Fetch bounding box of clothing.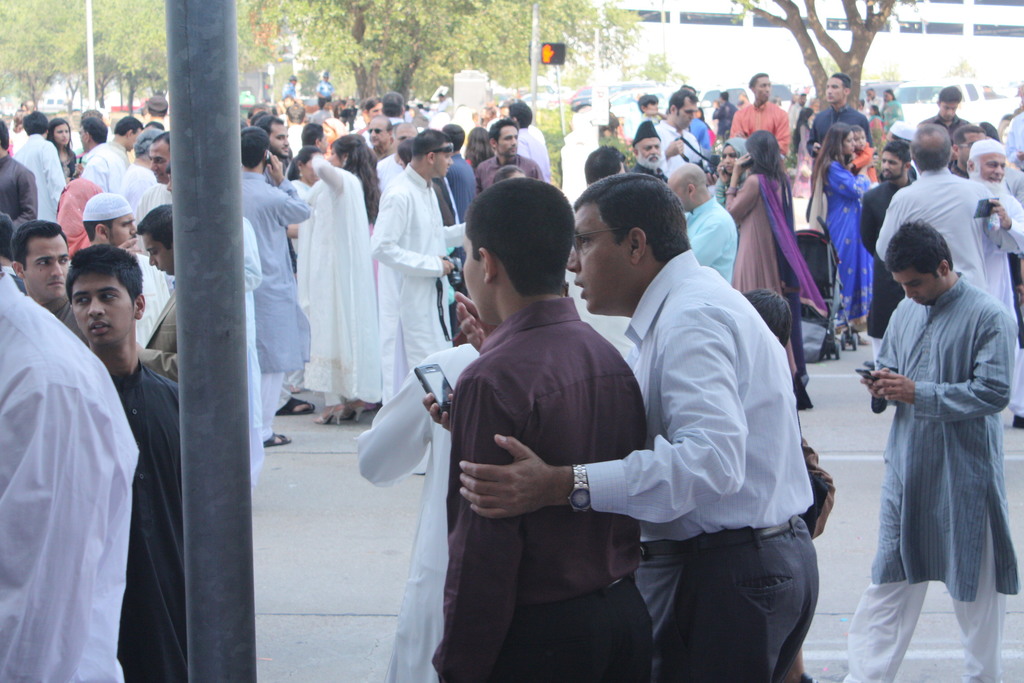
Bbox: (135, 184, 174, 244).
